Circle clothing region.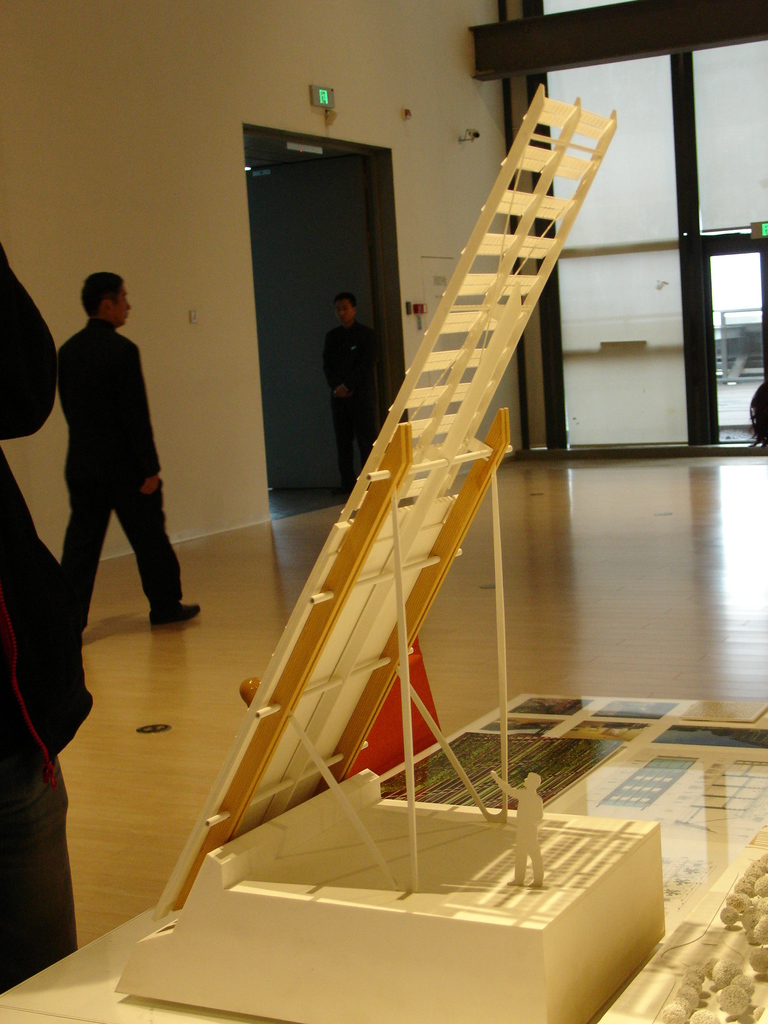
Region: x1=0 y1=225 x2=86 y2=1002.
